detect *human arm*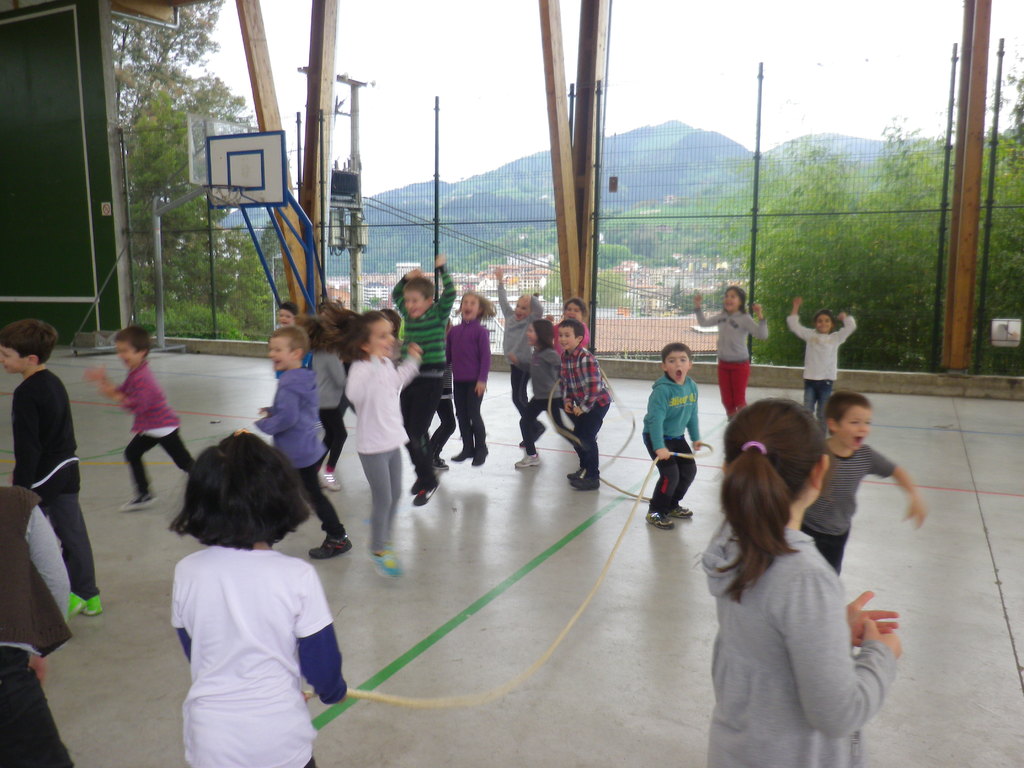
{"x1": 92, "y1": 368, "x2": 134, "y2": 389}
